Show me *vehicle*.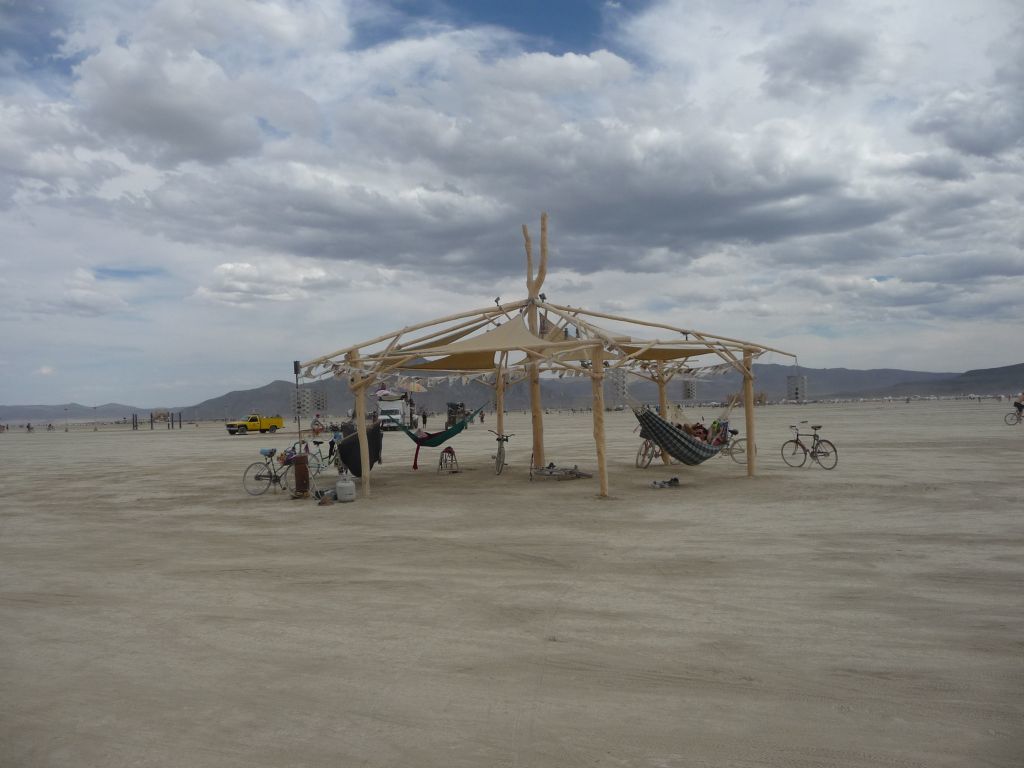
*vehicle* is here: (left=534, top=460, right=594, bottom=479).
